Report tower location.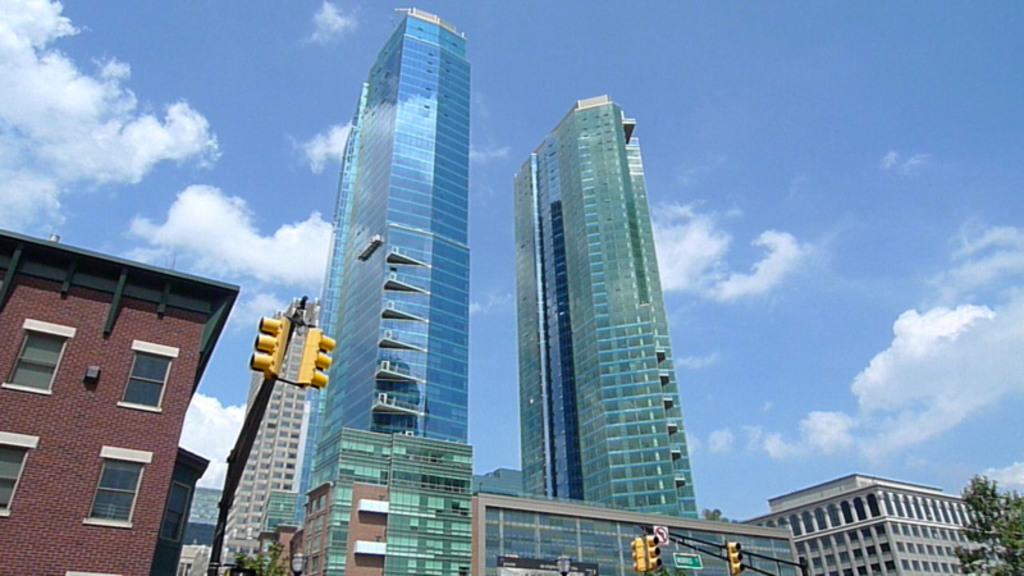
Report: bbox=[481, 67, 716, 540].
